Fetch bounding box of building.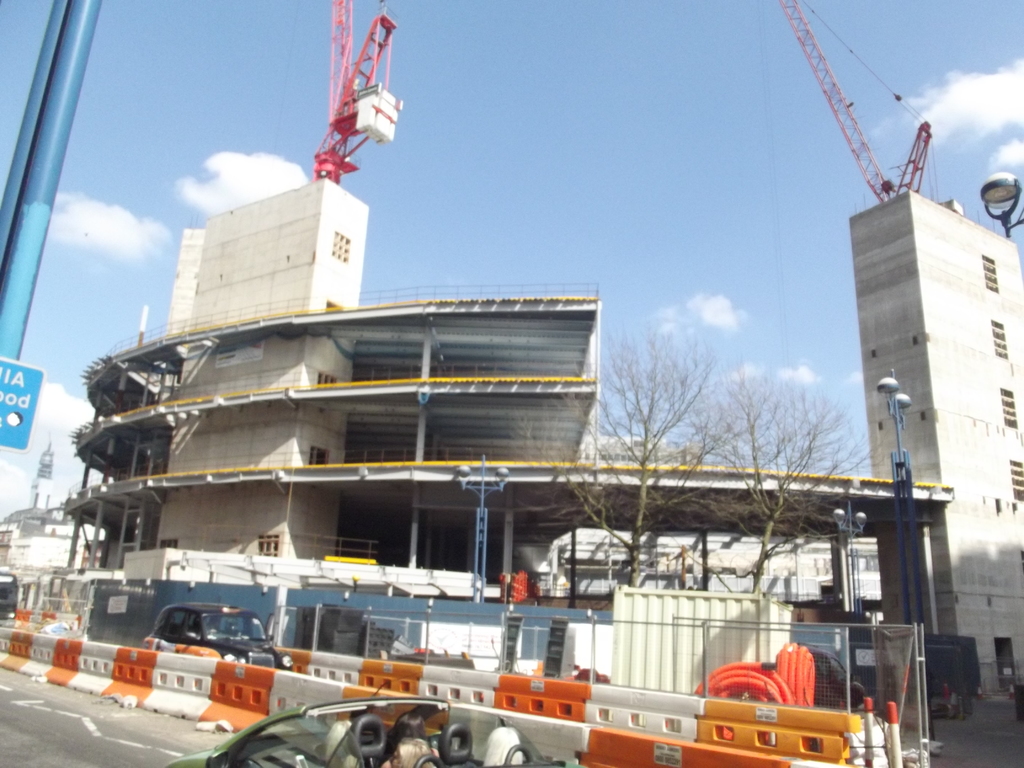
Bbox: 851 192 1023 695.
